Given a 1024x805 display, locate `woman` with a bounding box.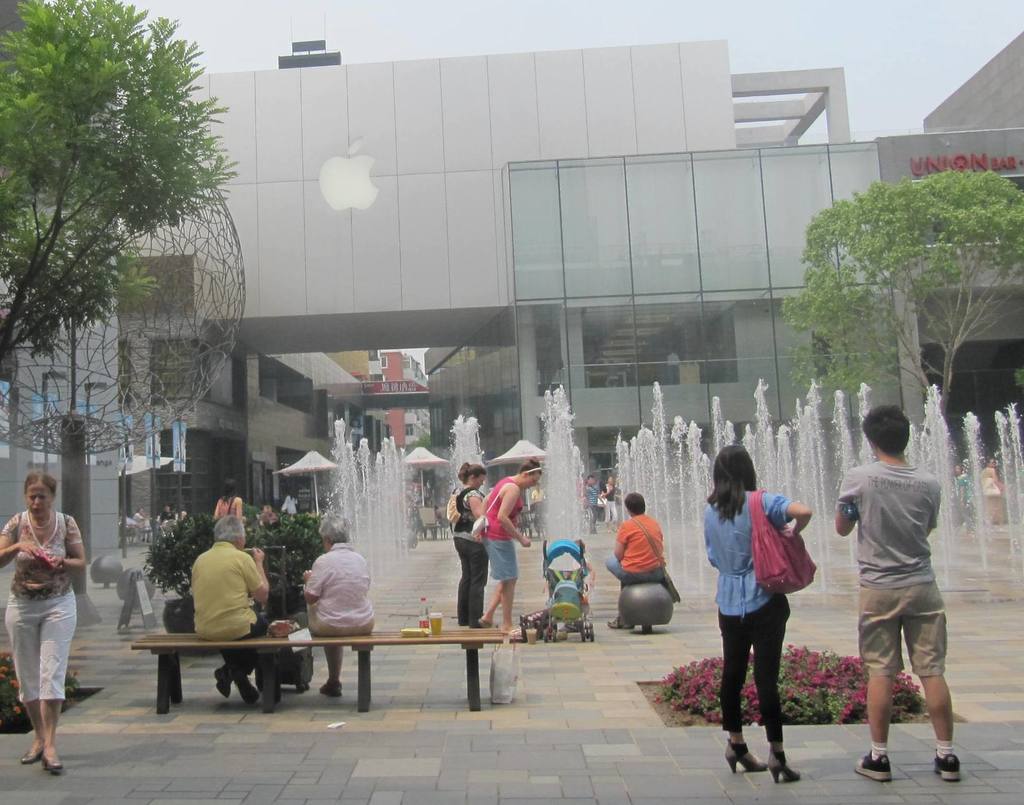
Located: bbox=(698, 443, 809, 783).
